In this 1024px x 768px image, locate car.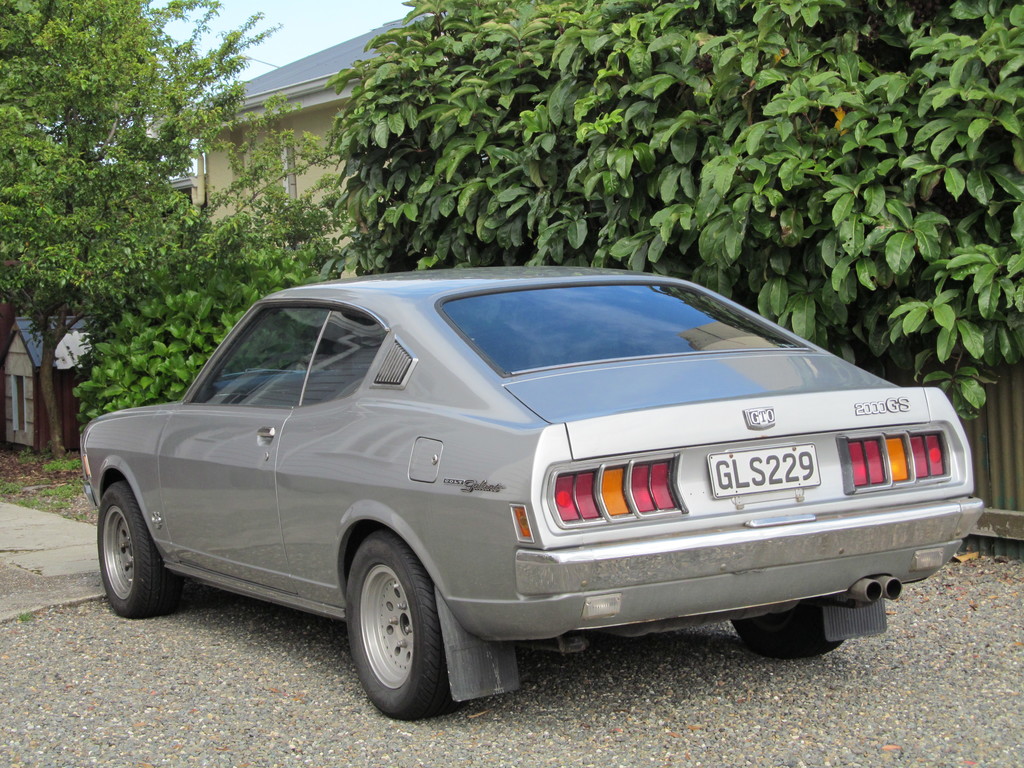
Bounding box: region(80, 262, 982, 724).
